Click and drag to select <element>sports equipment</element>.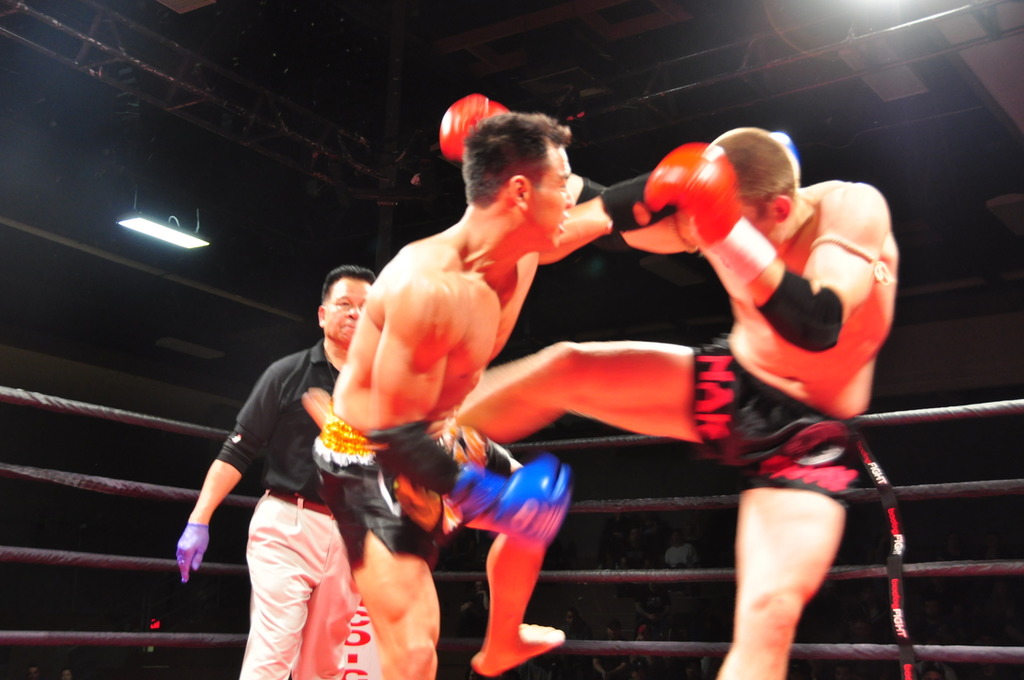
Selection: [446, 459, 567, 541].
